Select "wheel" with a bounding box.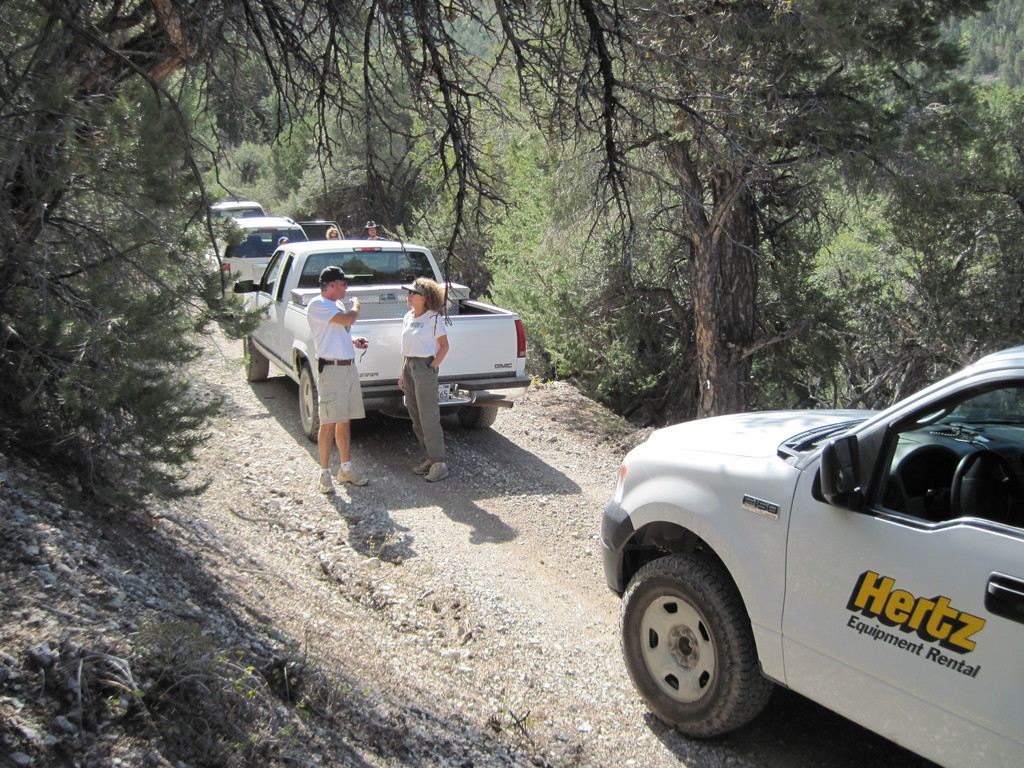
(632, 548, 781, 739).
